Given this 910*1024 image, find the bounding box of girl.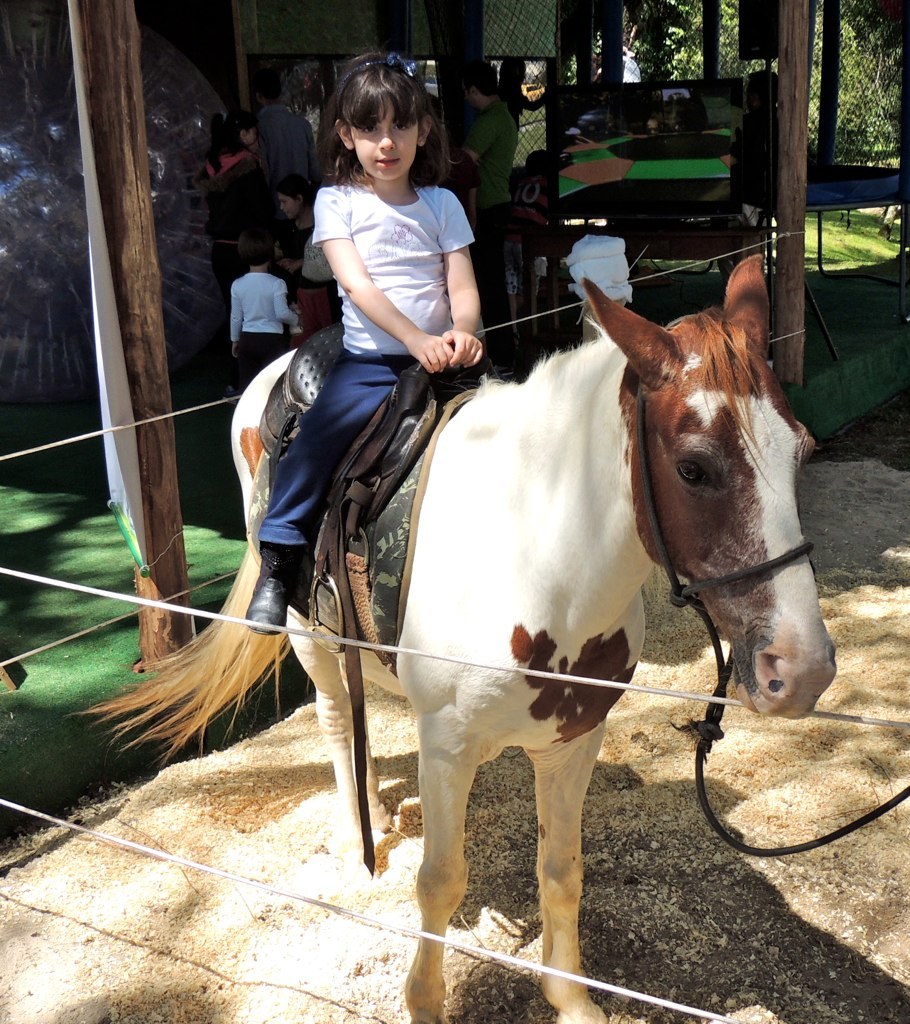
bbox=[277, 176, 316, 311].
